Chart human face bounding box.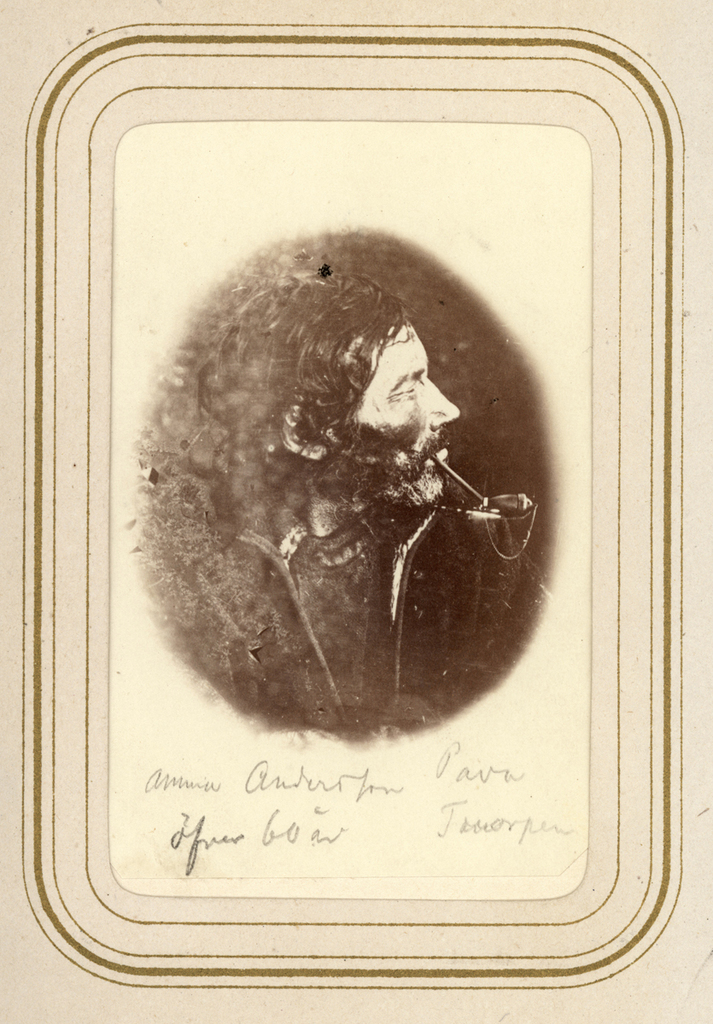
Charted: (320, 310, 465, 512).
